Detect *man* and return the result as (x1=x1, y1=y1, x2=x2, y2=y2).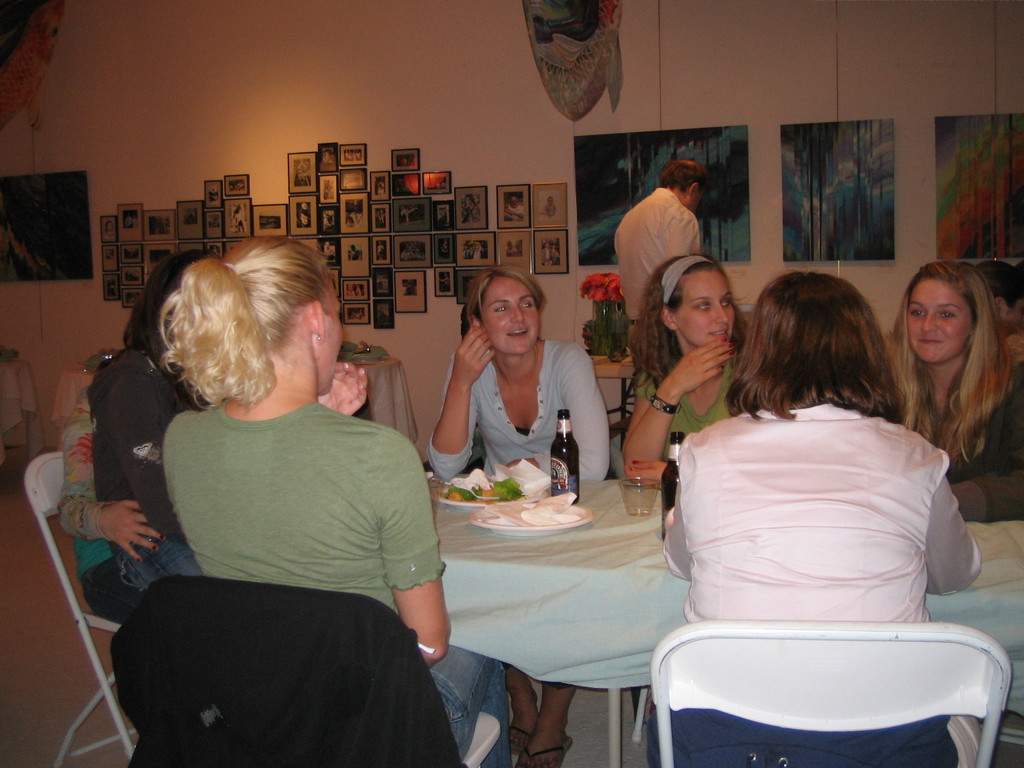
(x1=502, y1=196, x2=525, y2=222).
